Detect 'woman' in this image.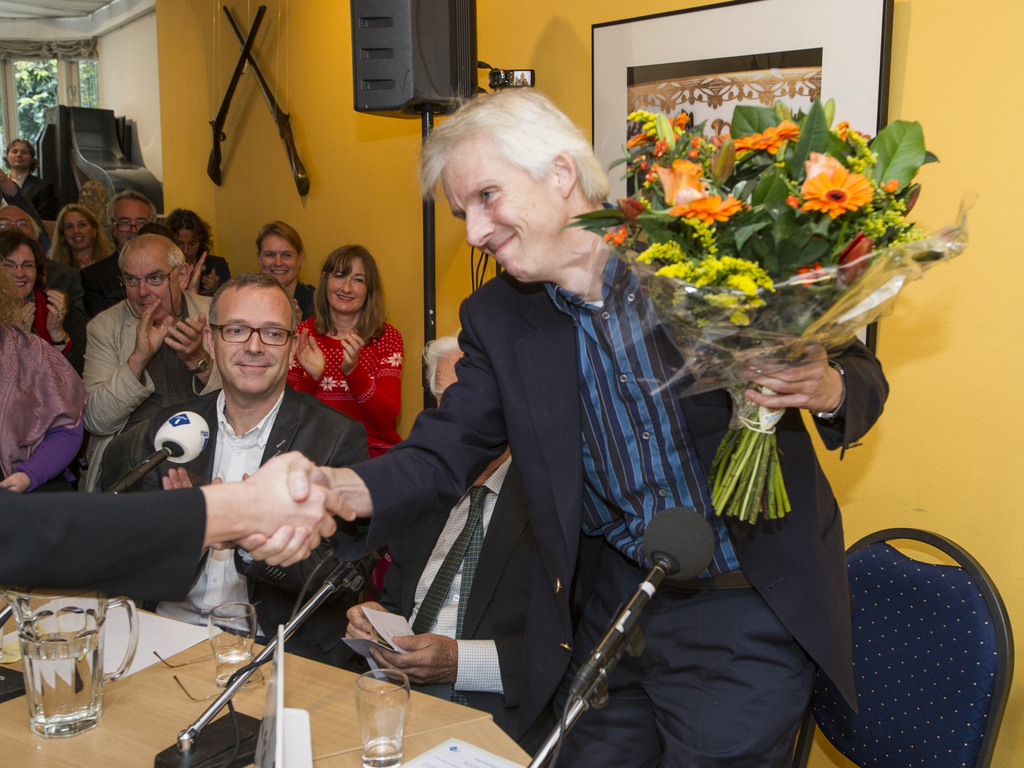
Detection: 0/227/77/373.
